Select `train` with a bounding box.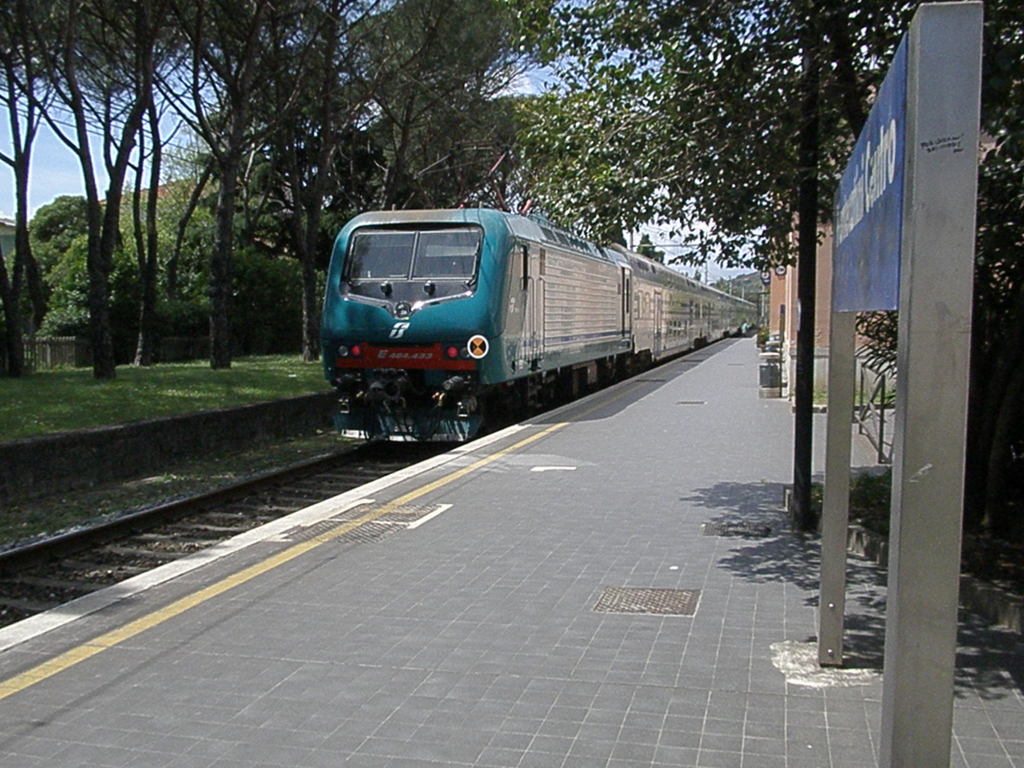
<bbox>316, 137, 765, 458</bbox>.
